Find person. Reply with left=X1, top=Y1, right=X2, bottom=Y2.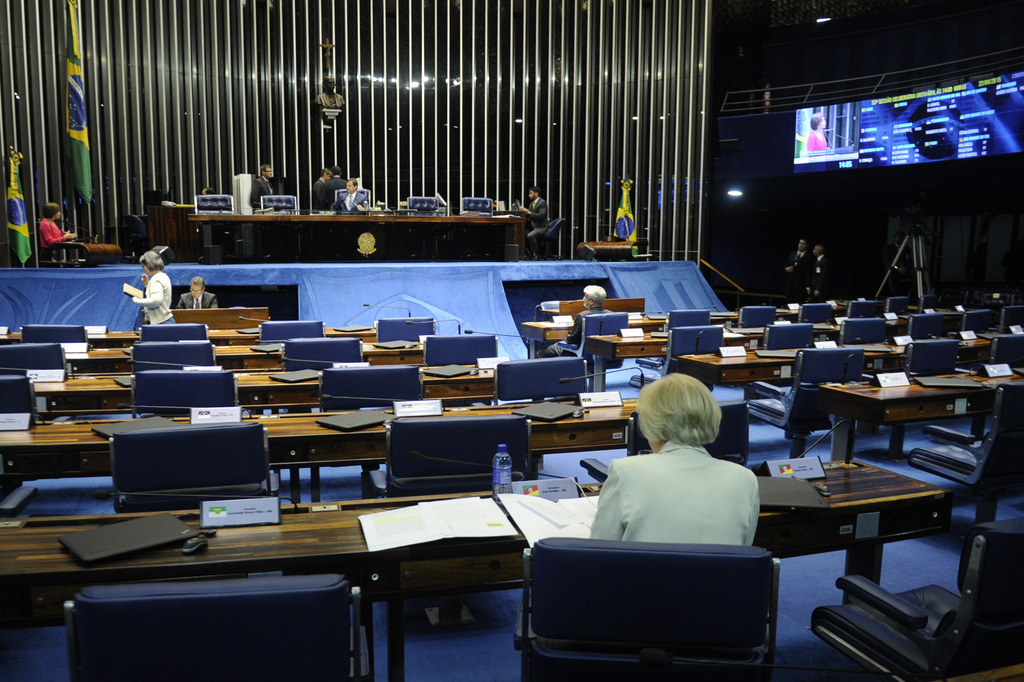
left=520, top=185, right=551, bottom=266.
